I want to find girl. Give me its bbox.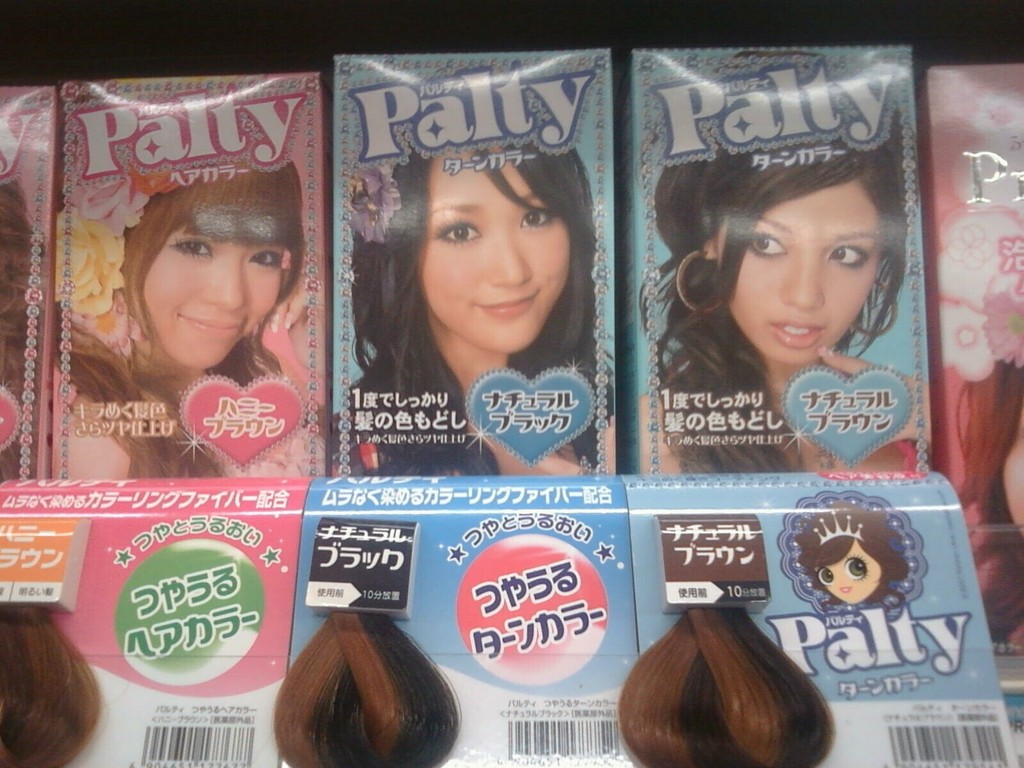
[796, 504, 911, 605].
